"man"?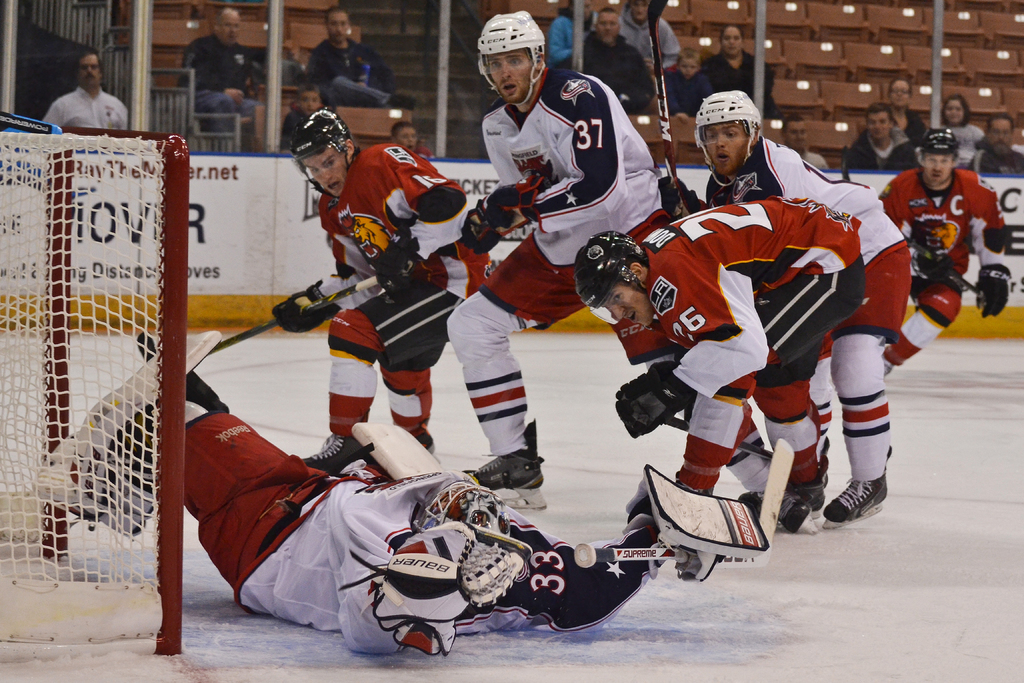
(x1=614, y1=4, x2=689, y2=94)
